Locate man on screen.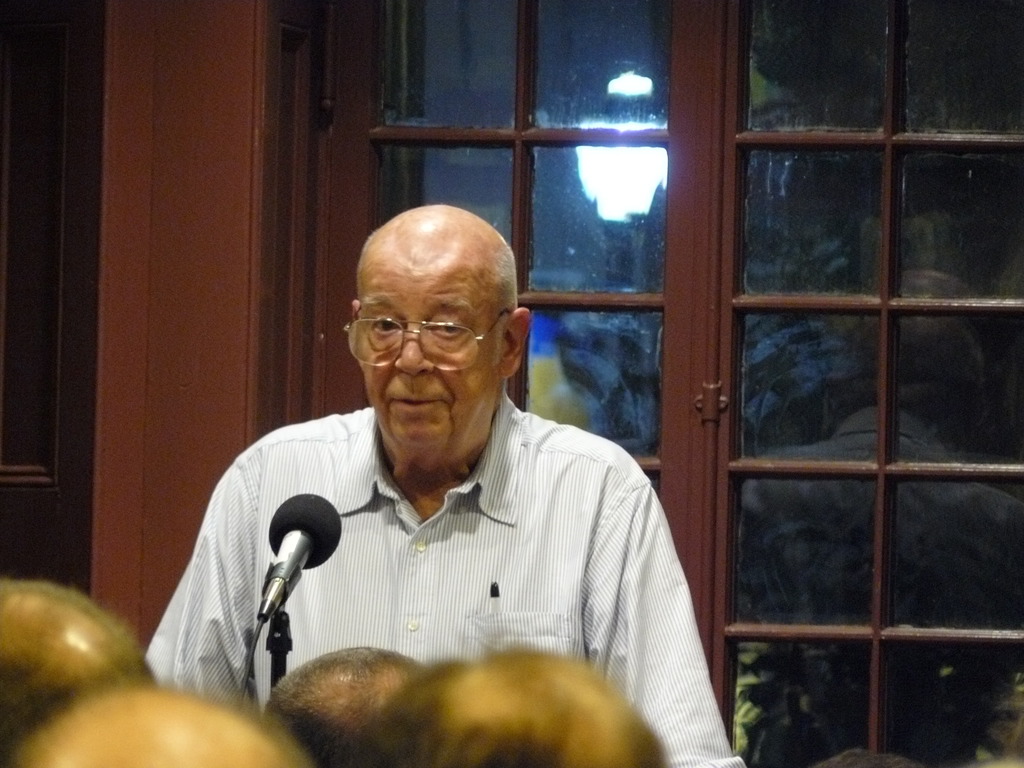
On screen at [810, 749, 925, 767].
